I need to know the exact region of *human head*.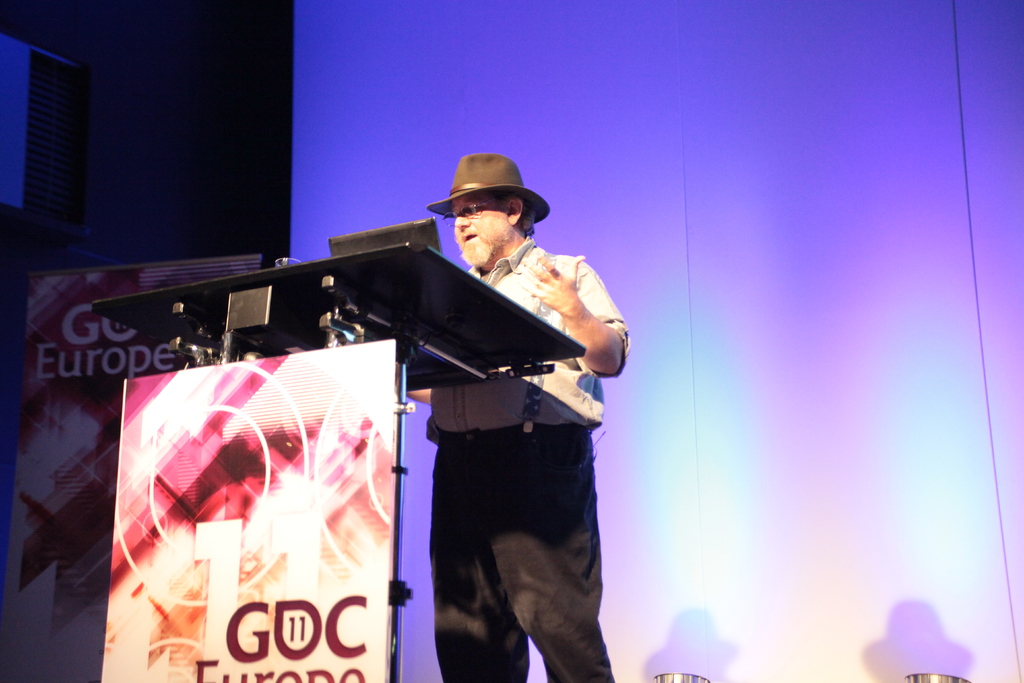
Region: detection(440, 163, 542, 265).
